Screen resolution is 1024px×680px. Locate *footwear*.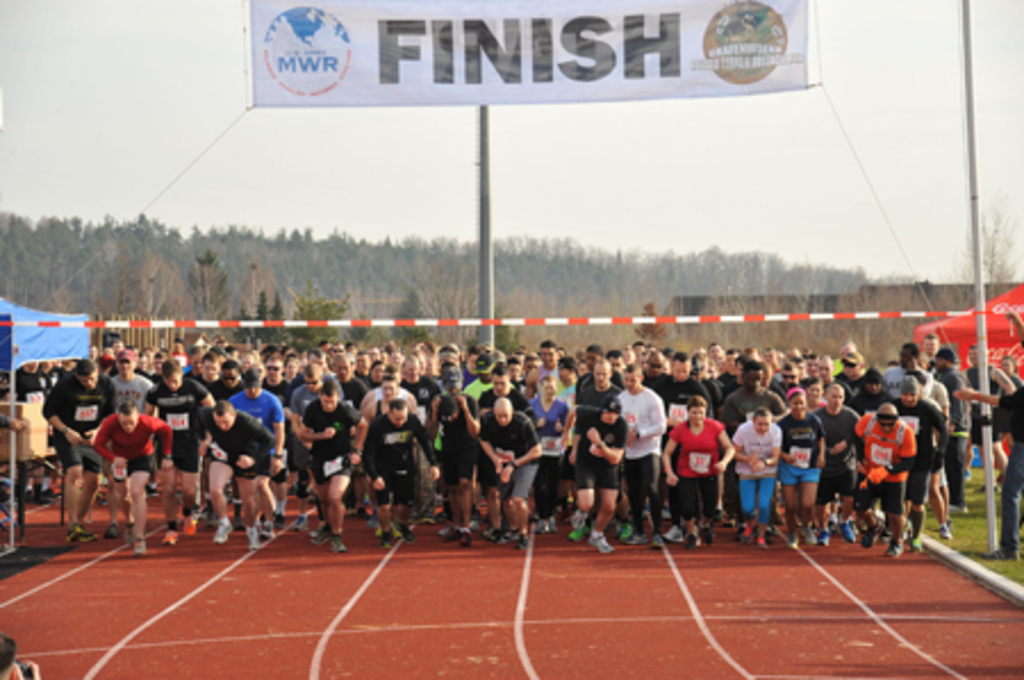
(x1=346, y1=494, x2=360, y2=514).
